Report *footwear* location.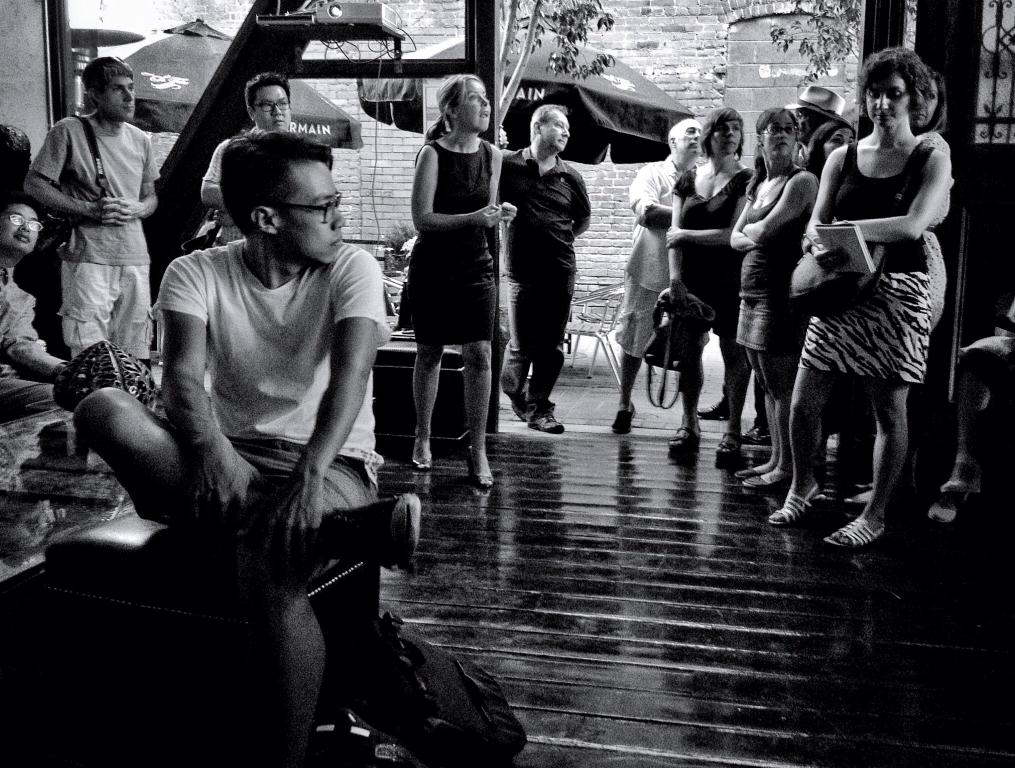
Report: box=[410, 435, 431, 467].
